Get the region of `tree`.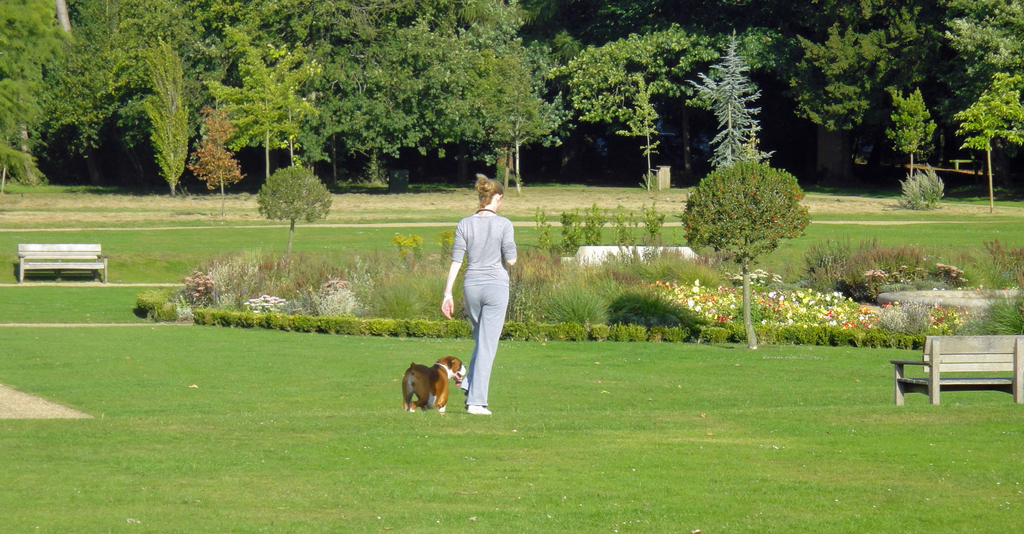
x1=952, y1=71, x2=1023, y2=207.
